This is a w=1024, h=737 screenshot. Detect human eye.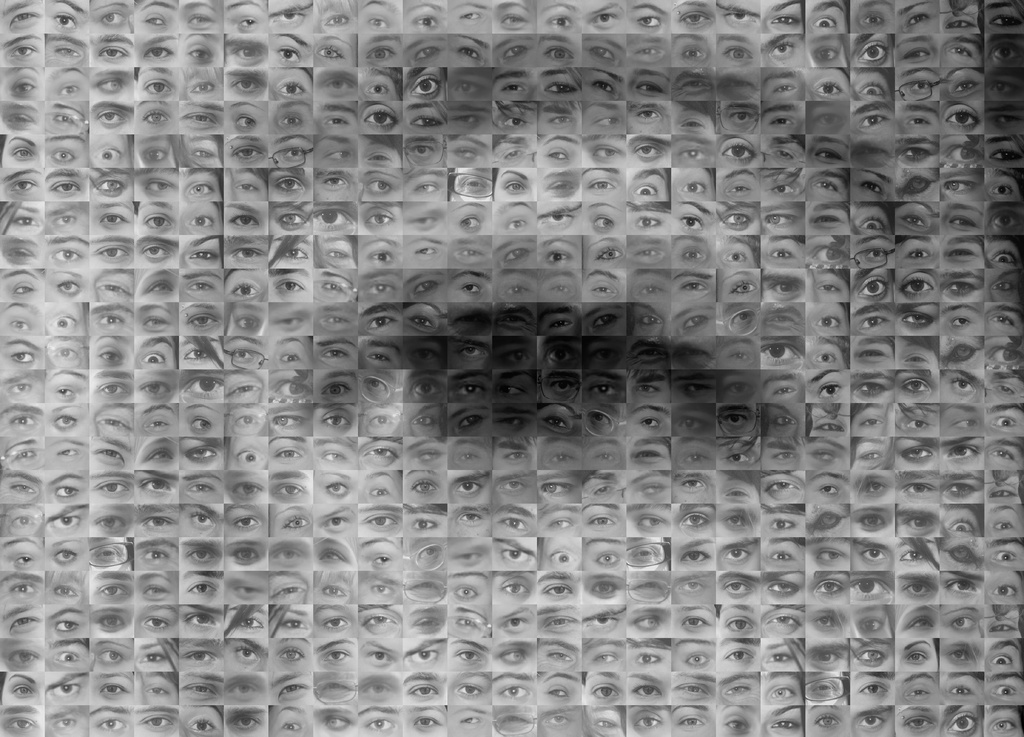
bbox=(989, 617, 1014, 630).
